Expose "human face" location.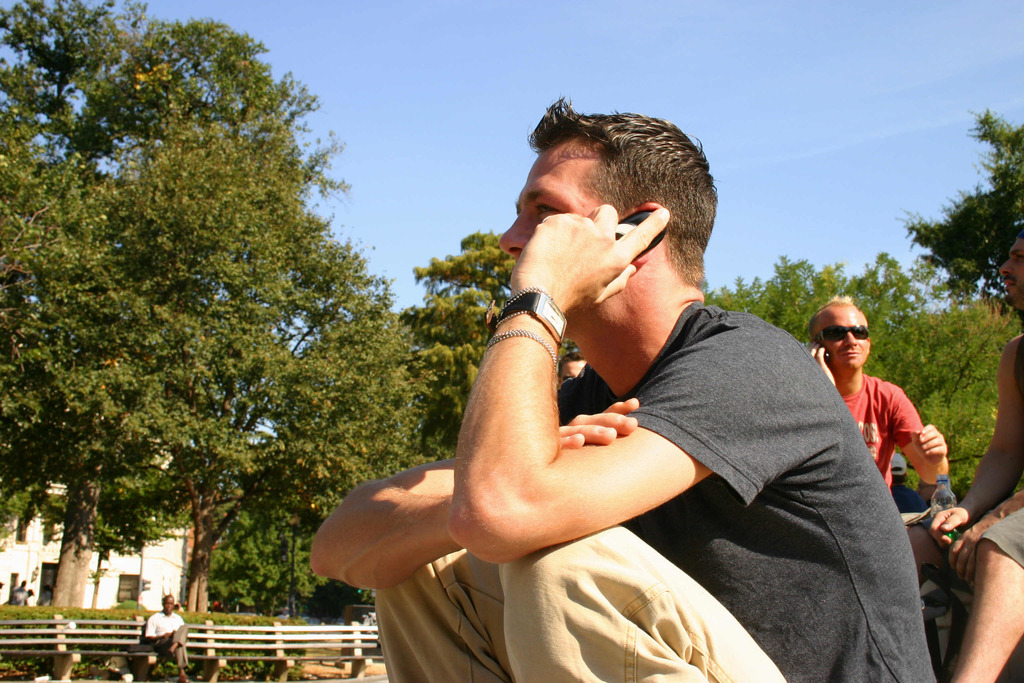
Exposed at [x1=998, y1=233, x2=1023, y2=306].
